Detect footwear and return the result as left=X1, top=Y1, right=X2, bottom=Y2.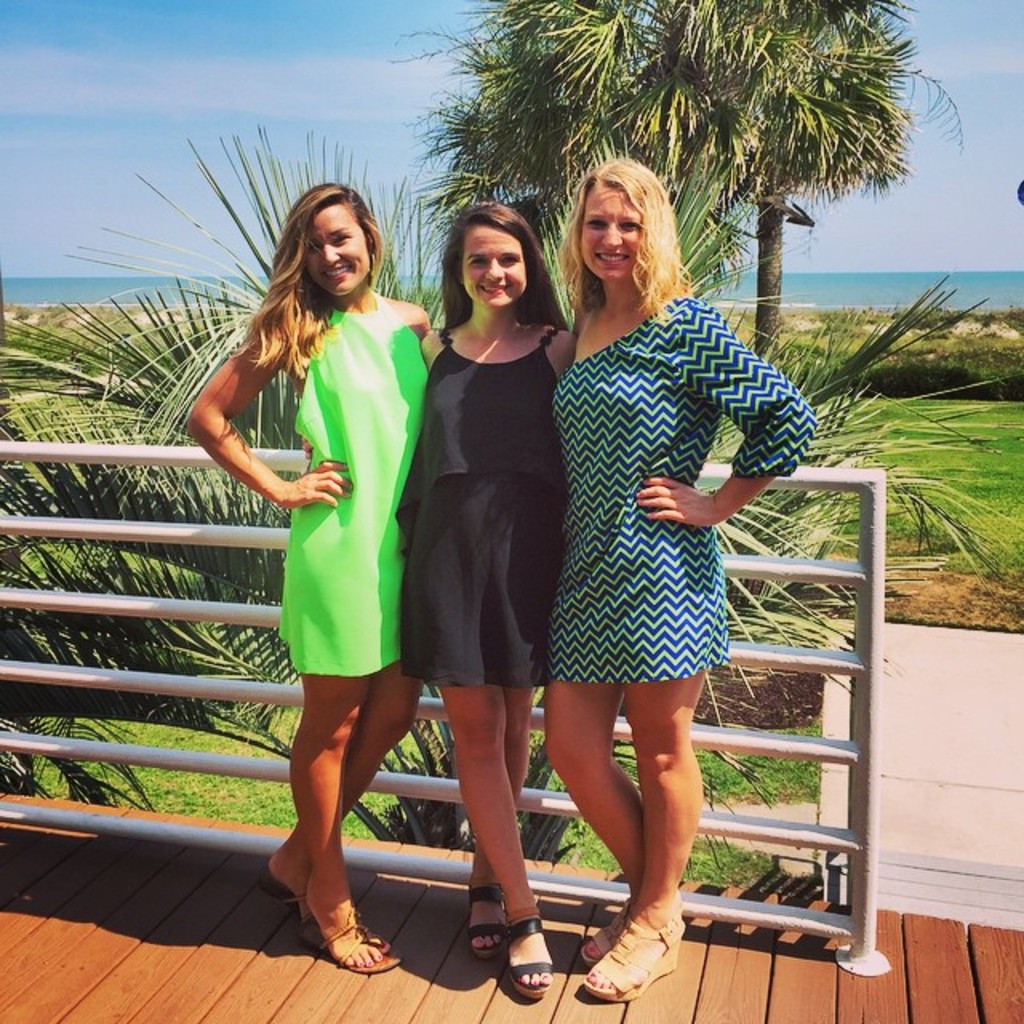
left=470, top=883, right=498, bottom=955.
